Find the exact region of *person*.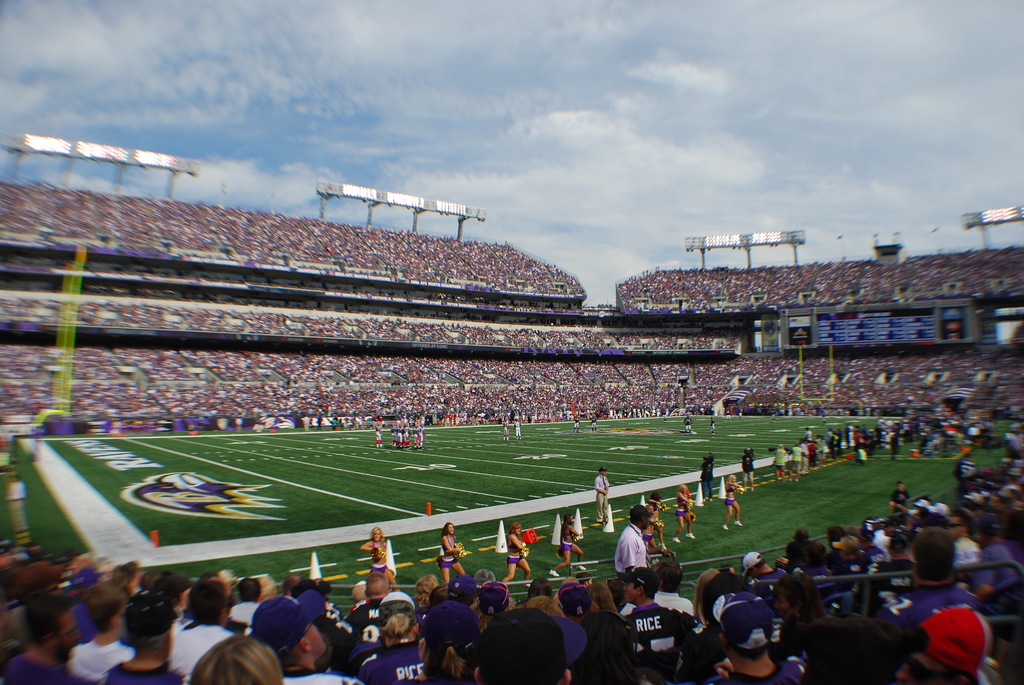
Exact region: crop(551, 510, 586, 576).
